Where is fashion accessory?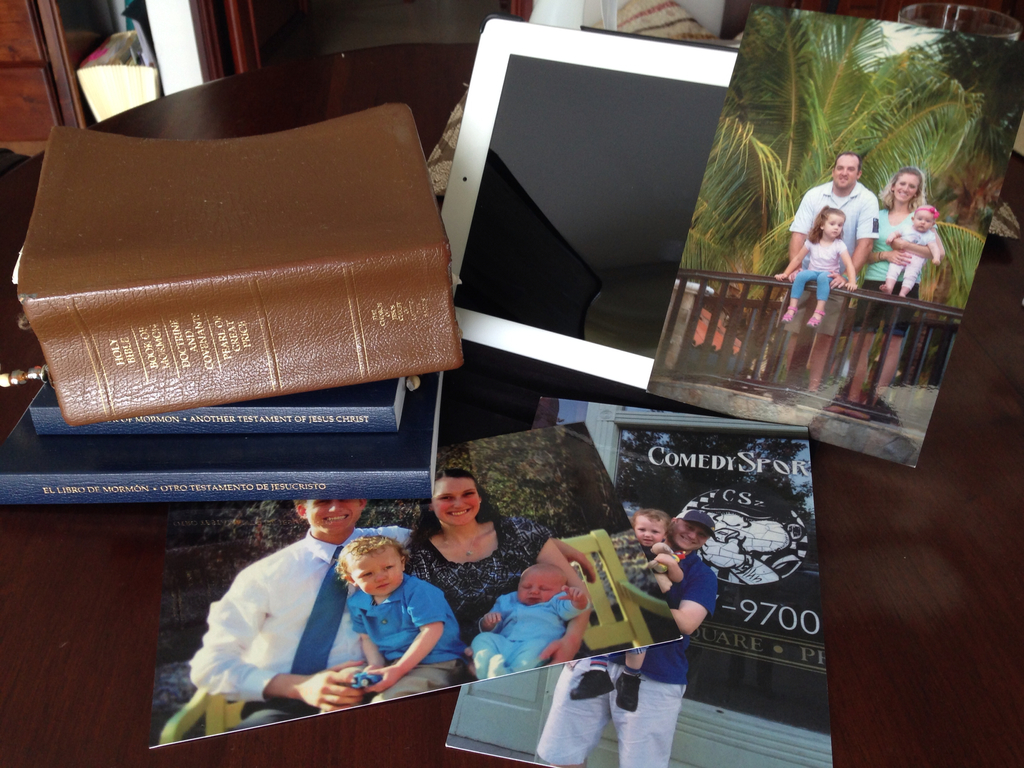
<box>841,273,849,281</box>.
